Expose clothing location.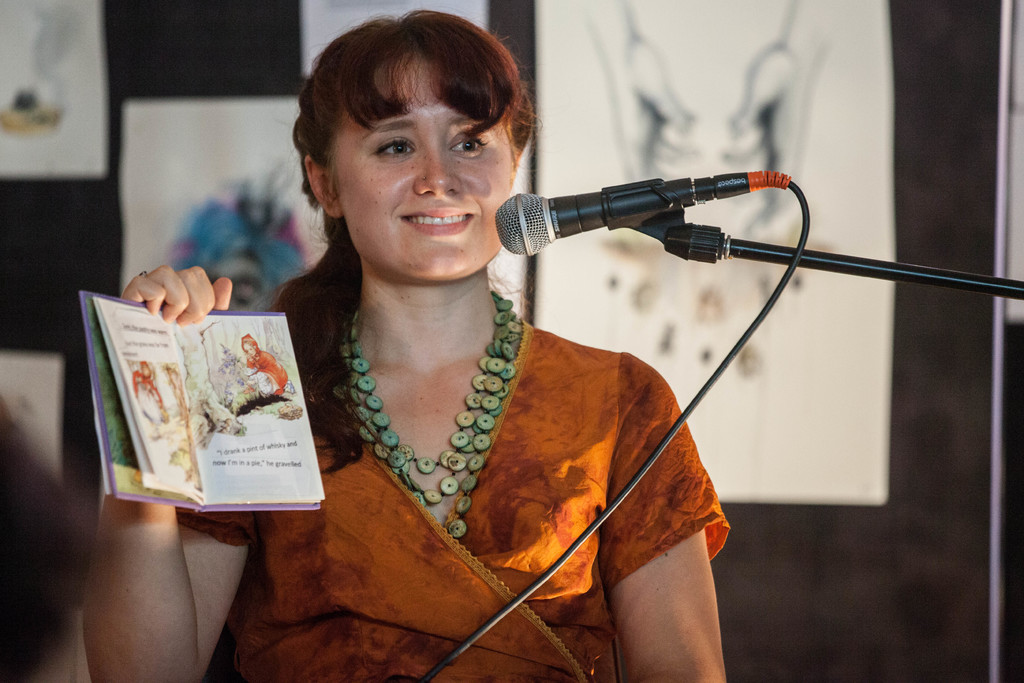
Exposed at (241,334,289,396).
